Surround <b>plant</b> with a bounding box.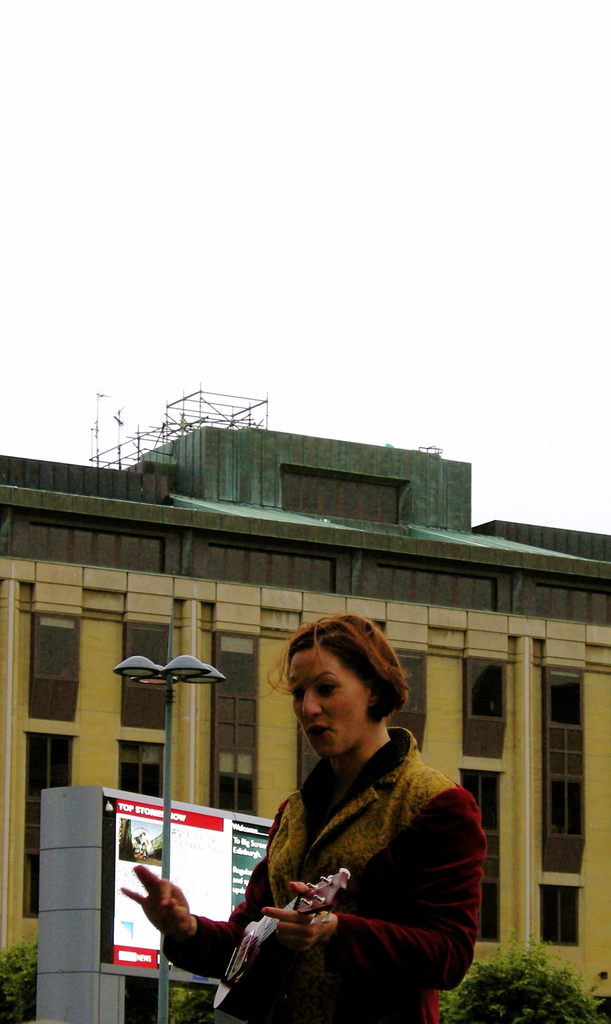
<region>166, 986, 219, 1023</region>.
